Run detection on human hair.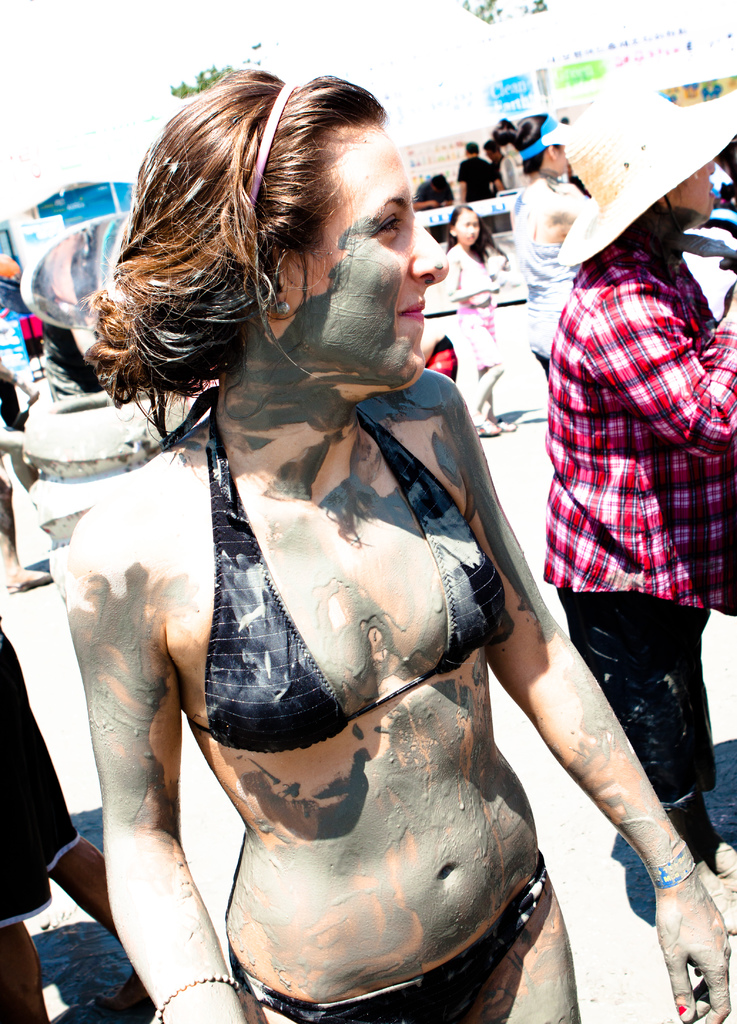
Result: 464 138 479 150.
